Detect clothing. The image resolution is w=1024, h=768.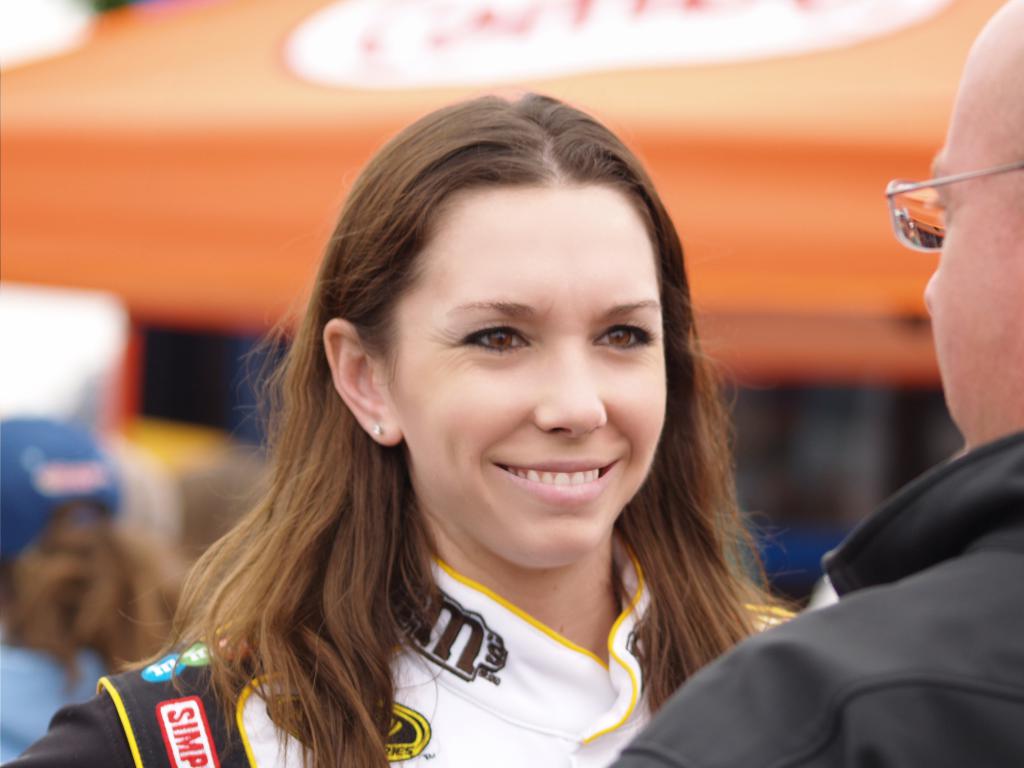
rect(0, 547, 803, 767).
